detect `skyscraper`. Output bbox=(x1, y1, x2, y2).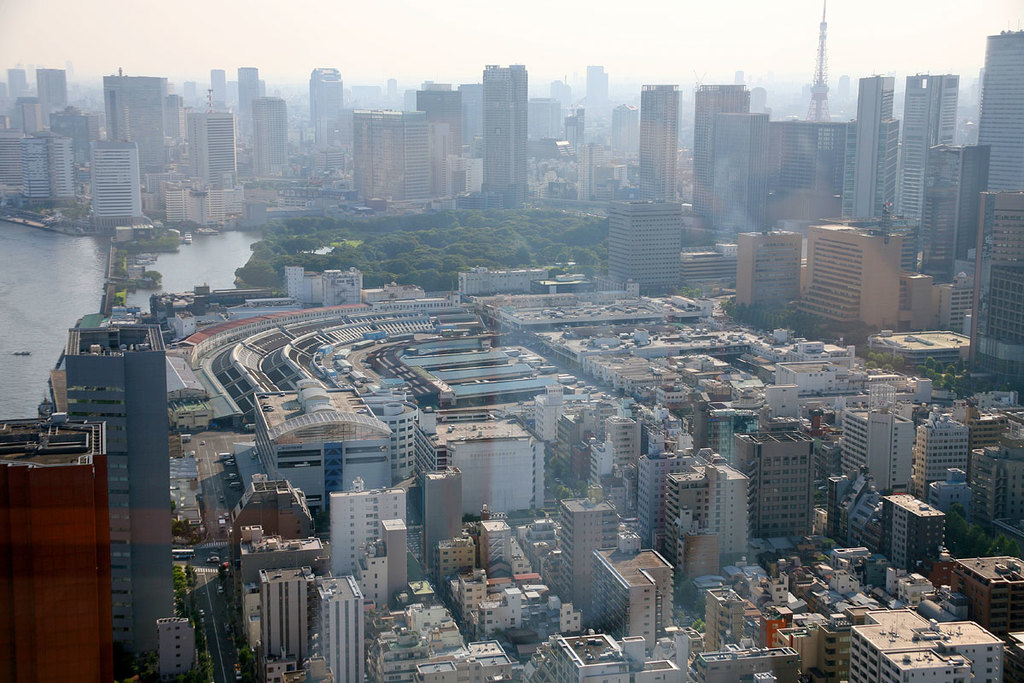
bbox=(730, 419, 841, 544).
